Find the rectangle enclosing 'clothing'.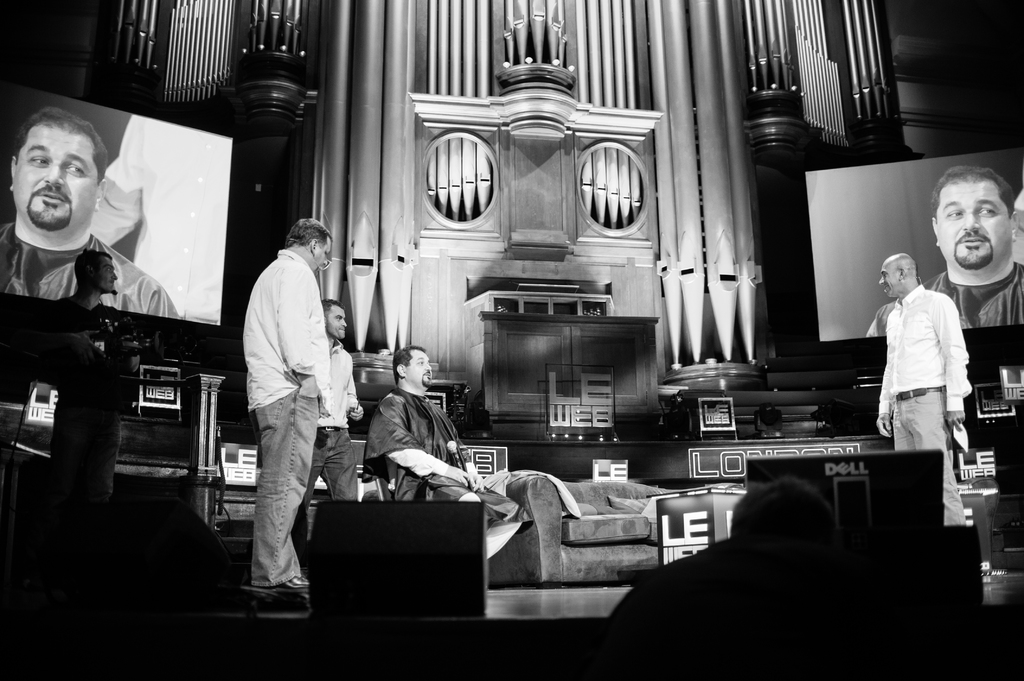
{"left": 360, "top": 387, "right": 506, "bottom": 528}.
